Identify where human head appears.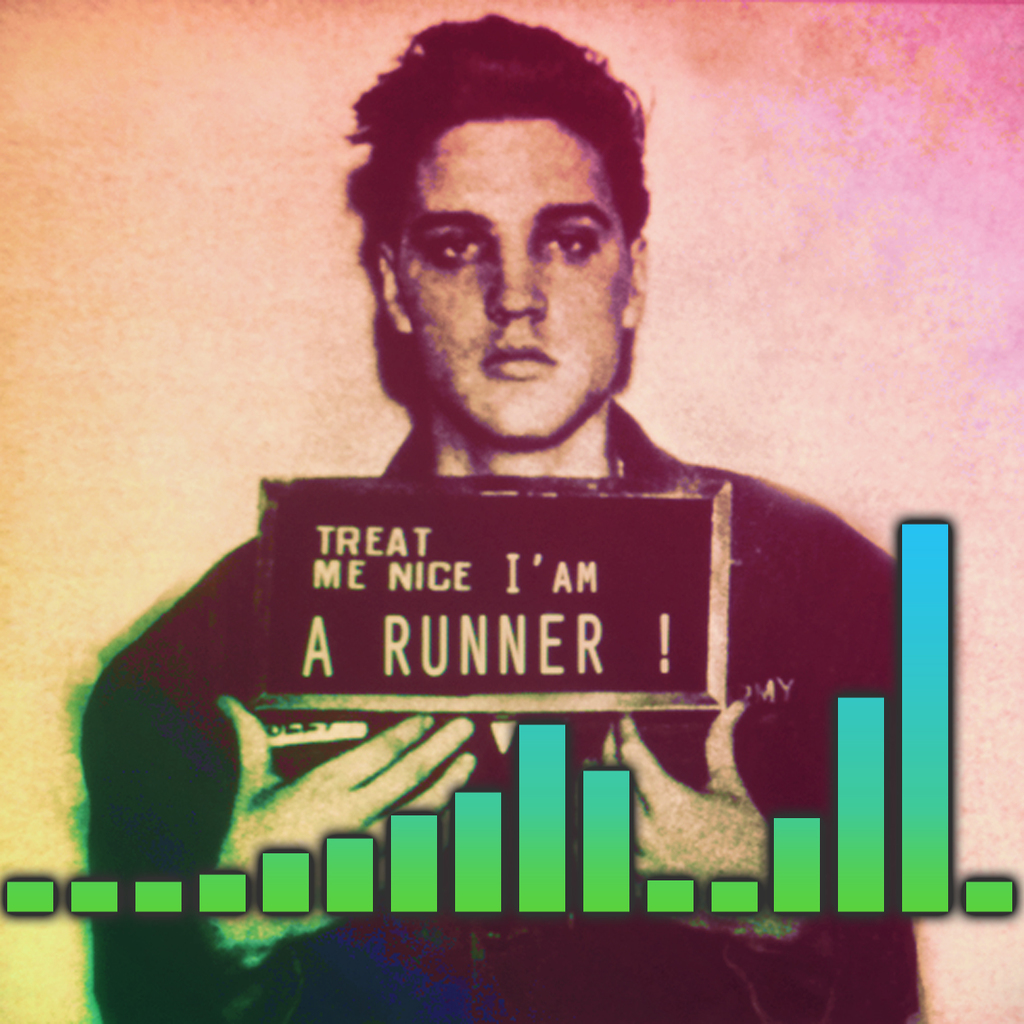
Appears at 367:46:660:406.
